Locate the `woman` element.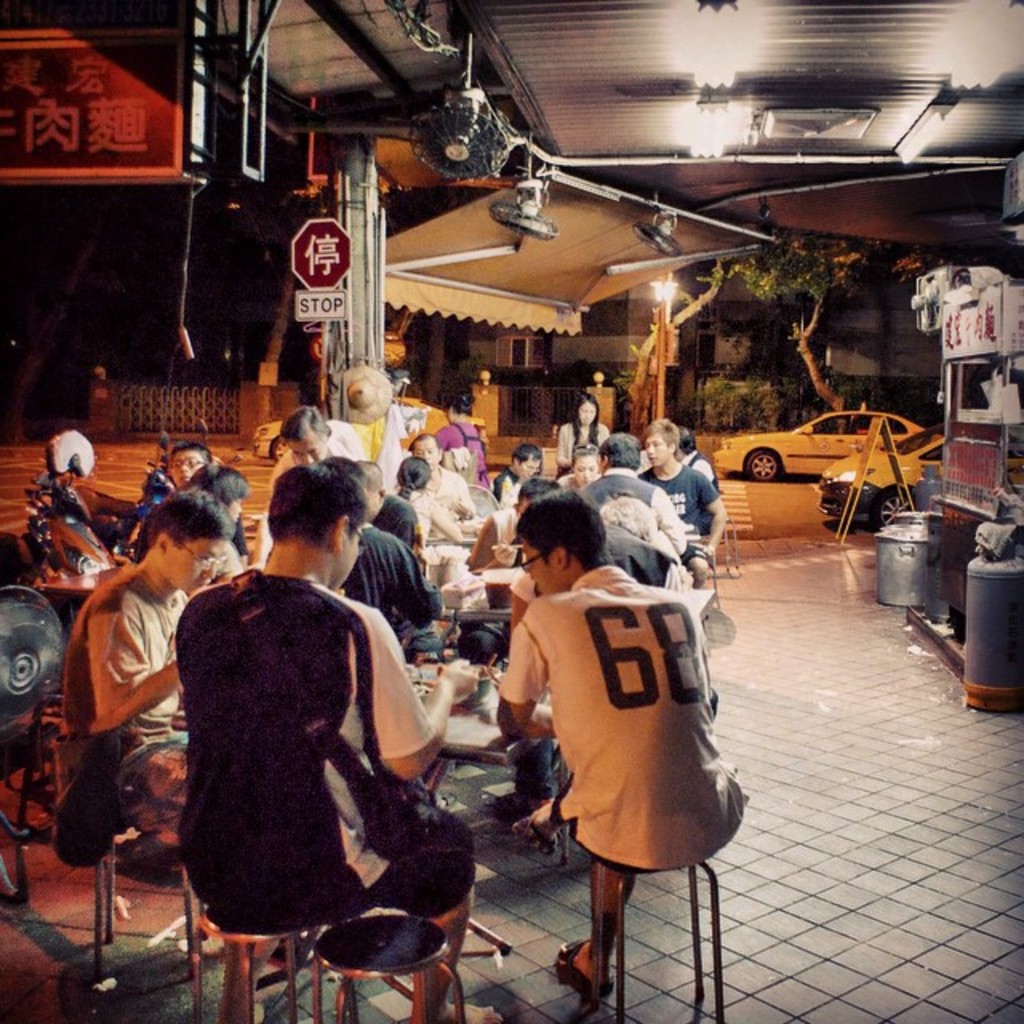
Element bbox: bbox(384, 458, 462, 547).
